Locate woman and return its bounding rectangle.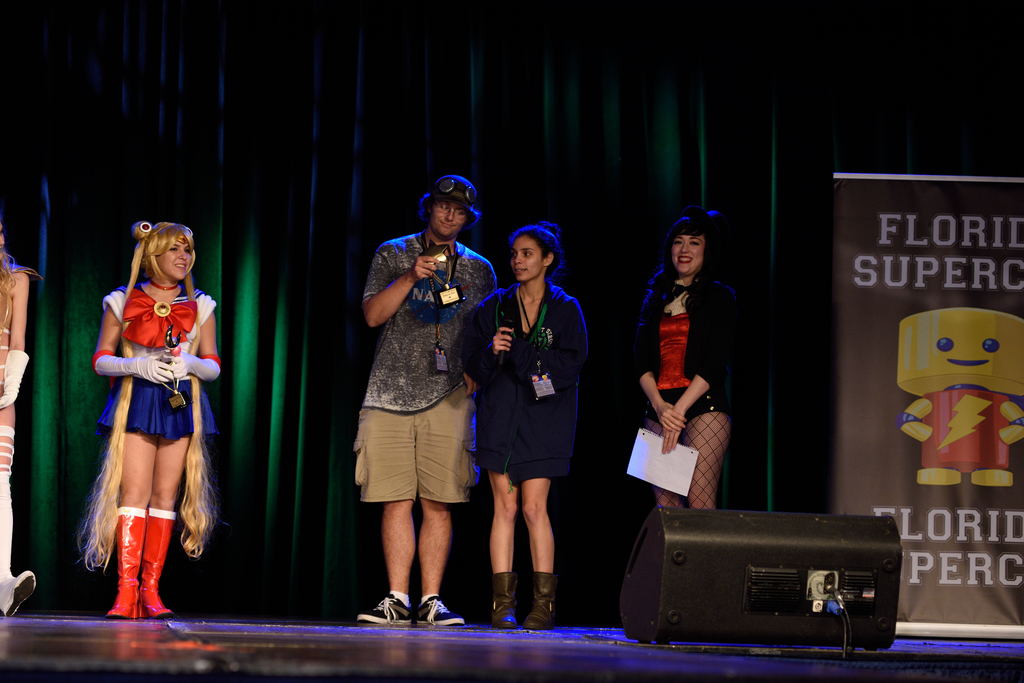
x1=634, y1=207, x2=749, y2=515.
